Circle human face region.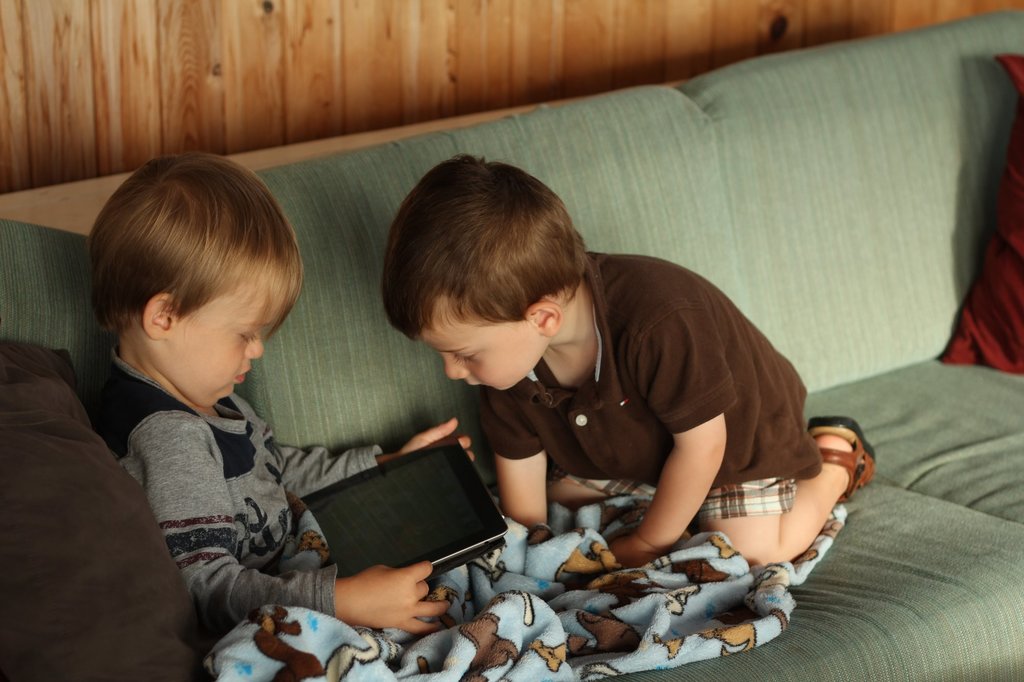
Region: (422,304,544,392).
